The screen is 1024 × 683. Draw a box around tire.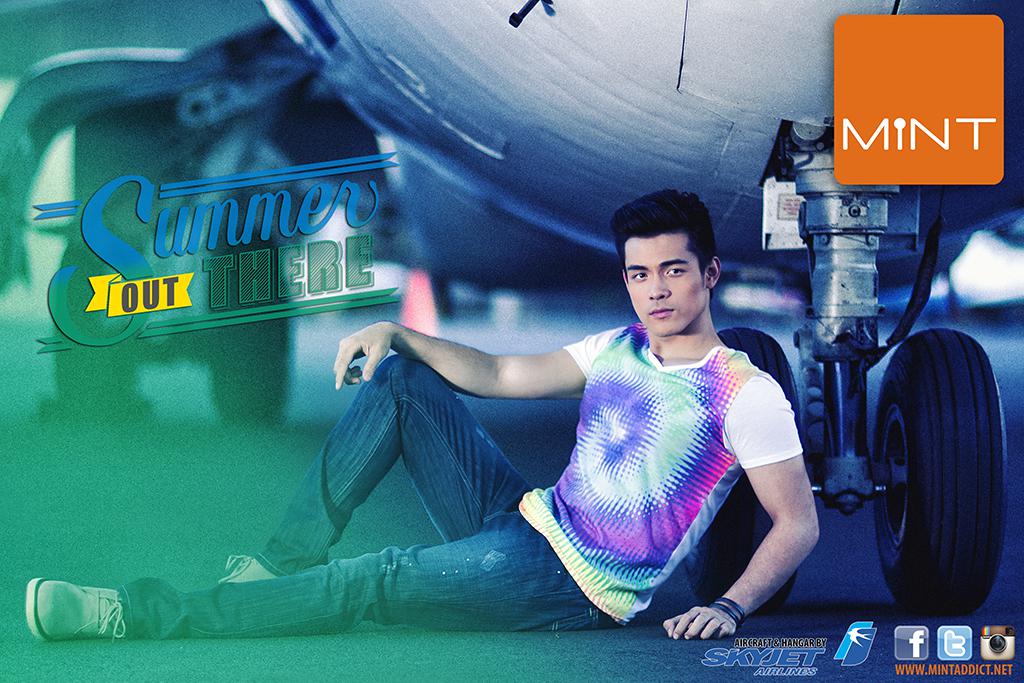
BBox(49, 224, 142, 427).
